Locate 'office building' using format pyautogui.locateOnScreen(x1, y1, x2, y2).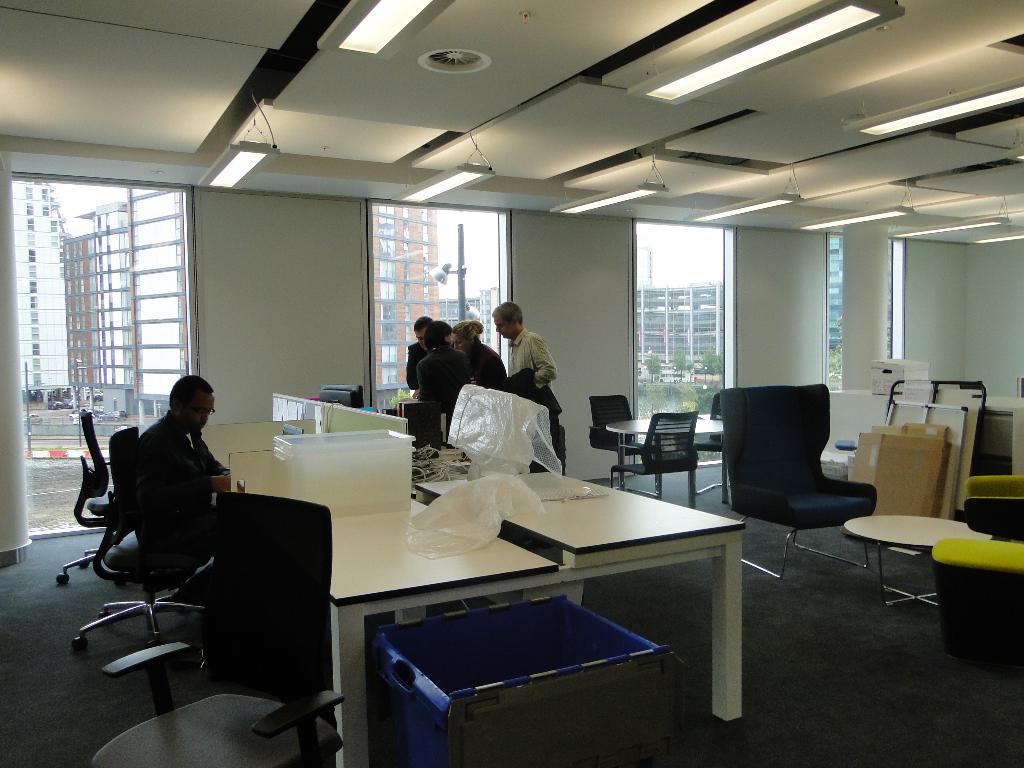
pyautogui.locateOnScreen(0, 0, 1023, 767).
